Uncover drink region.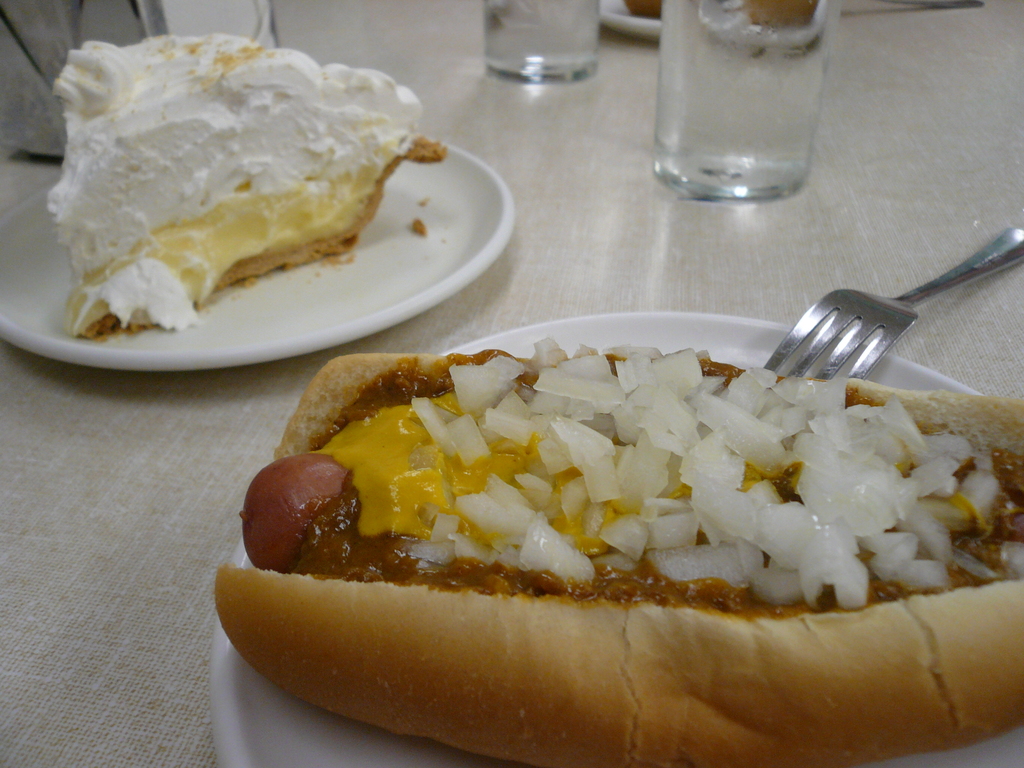
Uncovered: {"x1": 643, "y1": 0, "x2": 840, "y2": 197}.
